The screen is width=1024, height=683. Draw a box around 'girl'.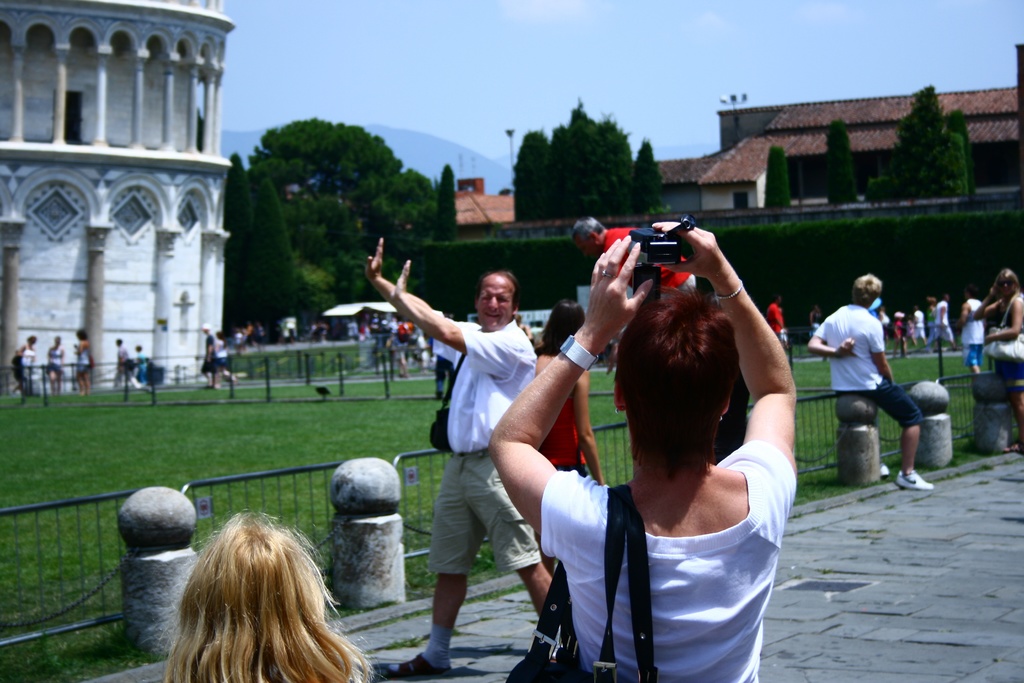
(162, 513, 376, 682).
